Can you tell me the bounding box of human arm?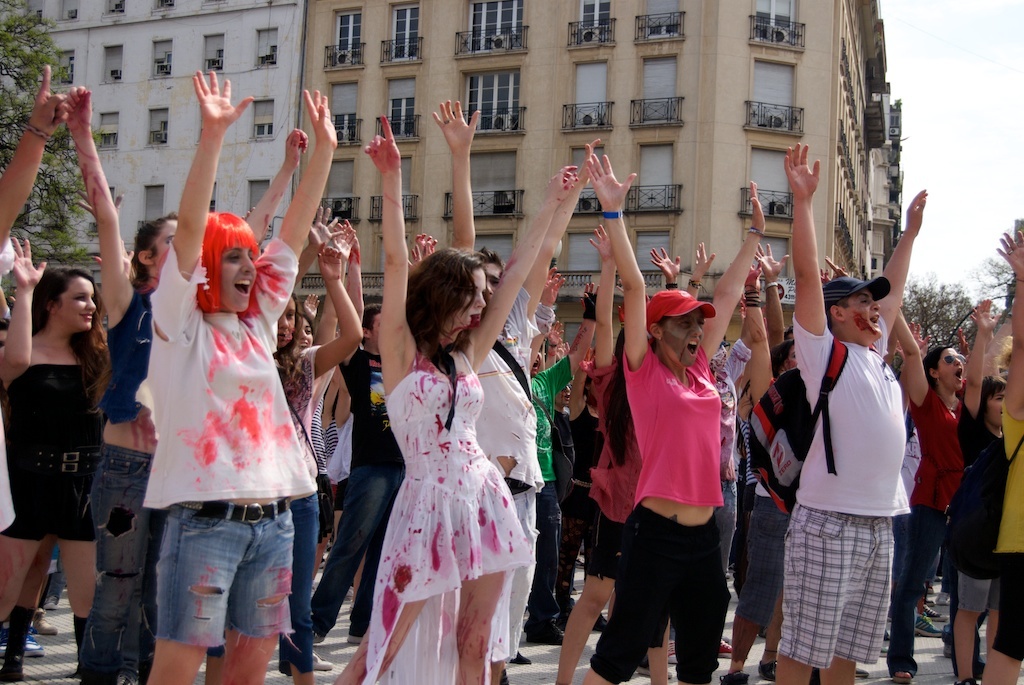
[left=307, top=224, right=370, bottom=383].
